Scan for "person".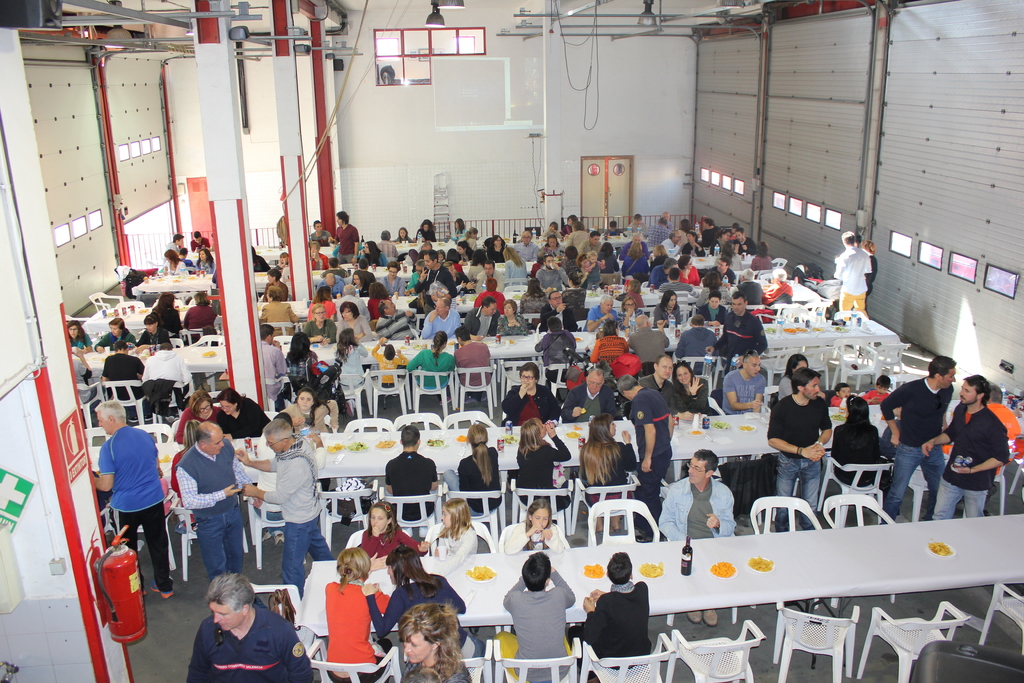
Scan result: [374, 299, 416, 340].
